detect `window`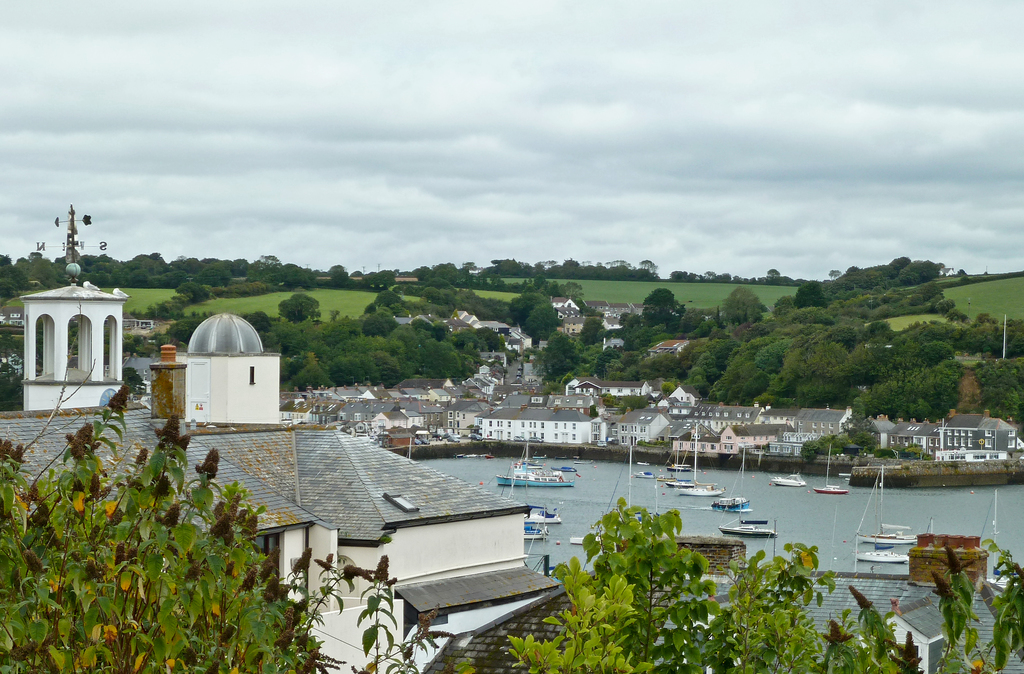
(593,422,598,431)
